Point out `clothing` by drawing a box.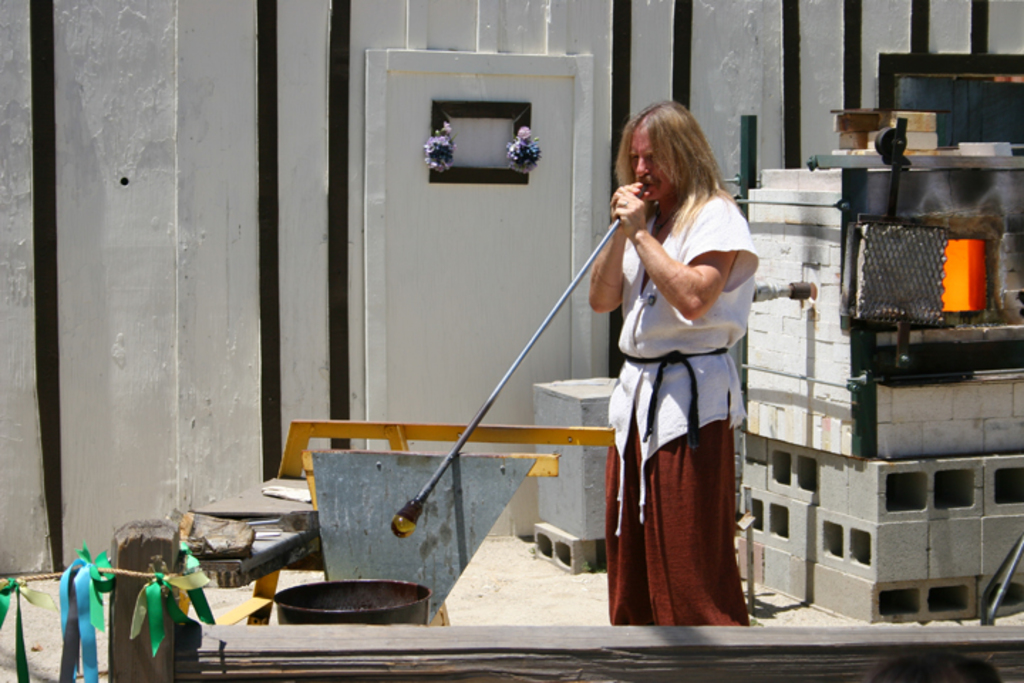
(606, 191, 759, 622).
